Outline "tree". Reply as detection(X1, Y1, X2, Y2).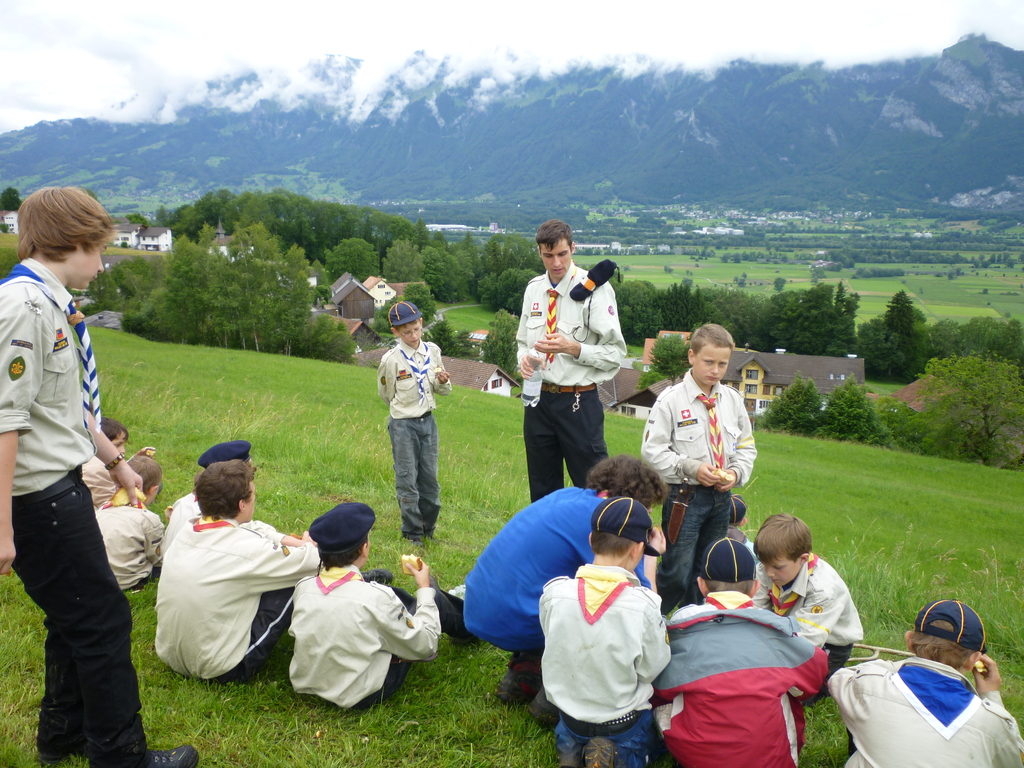
detection(481, 308, 522, 390).
